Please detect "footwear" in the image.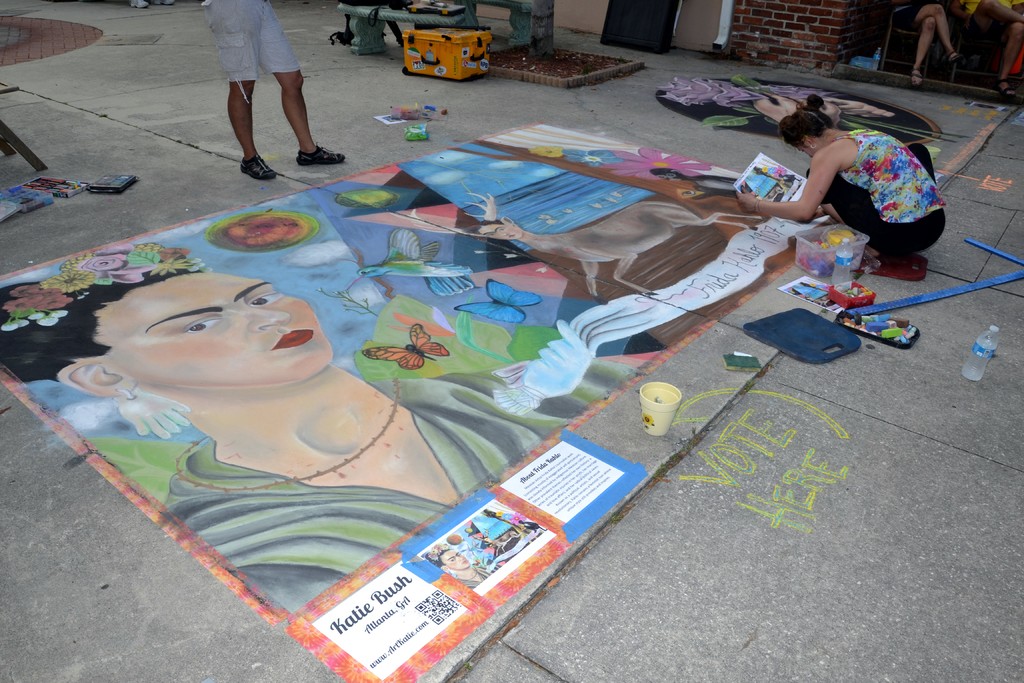
x1=906 y1=249 x2=931 y2=267.
